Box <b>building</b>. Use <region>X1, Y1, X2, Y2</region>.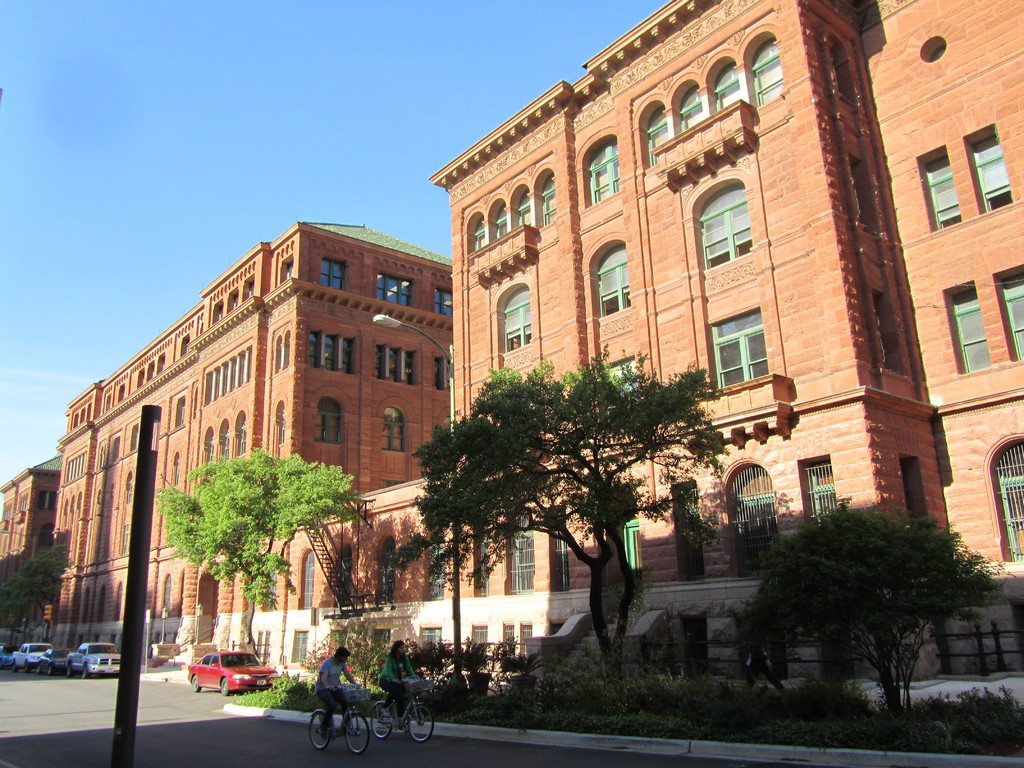
<region>455, 0, 956, 687</region>.
